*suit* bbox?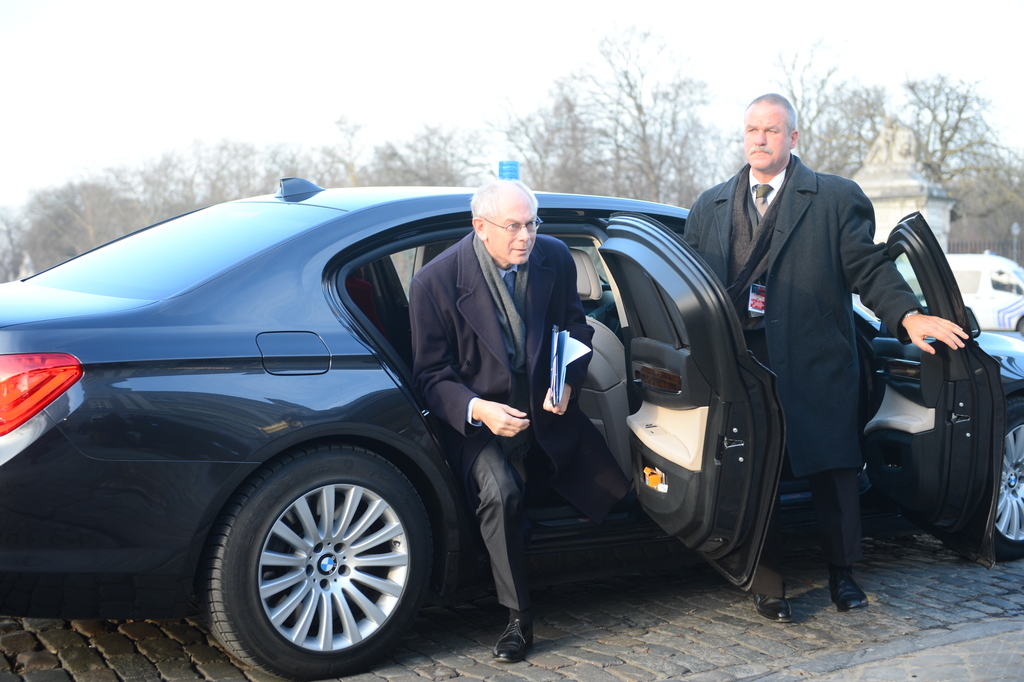
region(710, 110, 922, 588)
